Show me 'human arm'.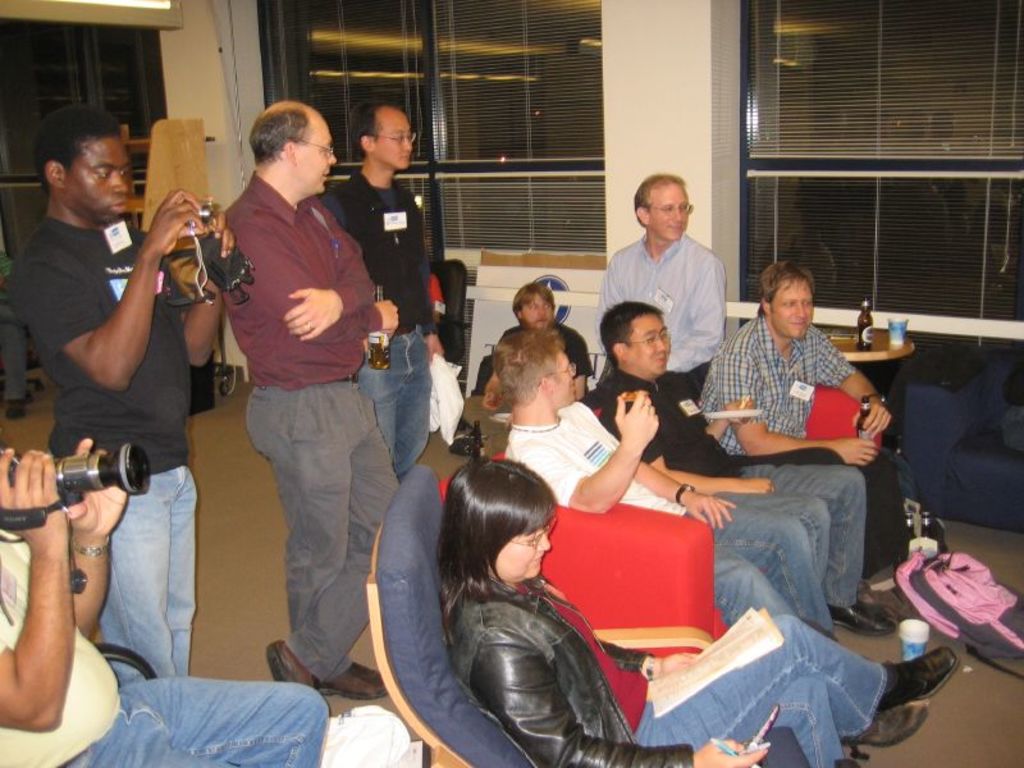
'human arm' is here: BBox(657, 247, 728, 378).
